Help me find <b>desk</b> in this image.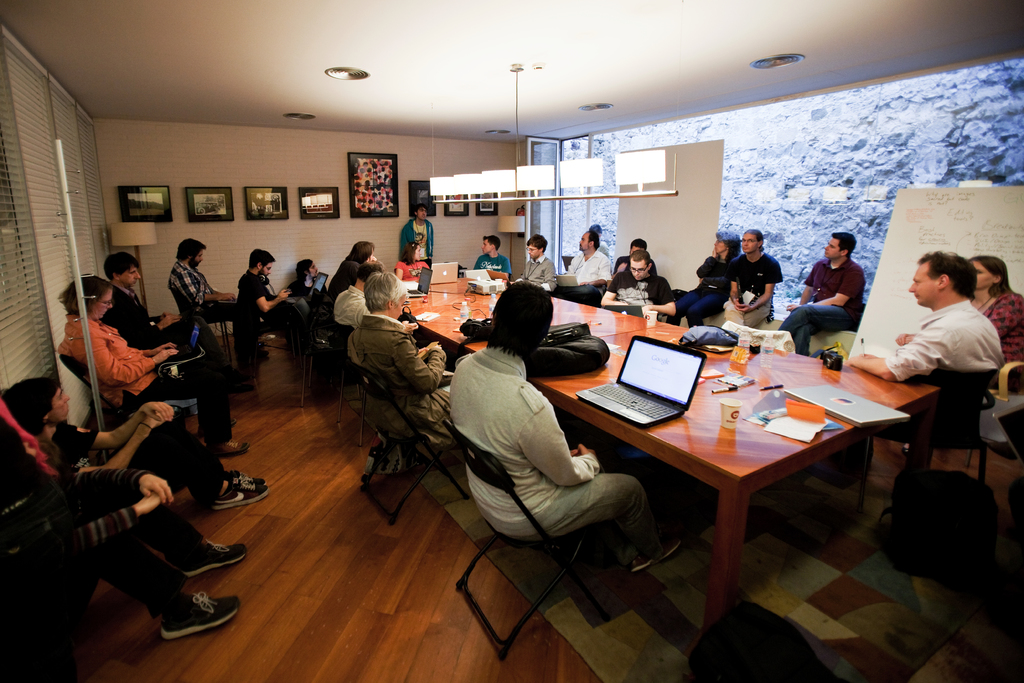
Found it: <region>538, 300, 913, 631</region>.
